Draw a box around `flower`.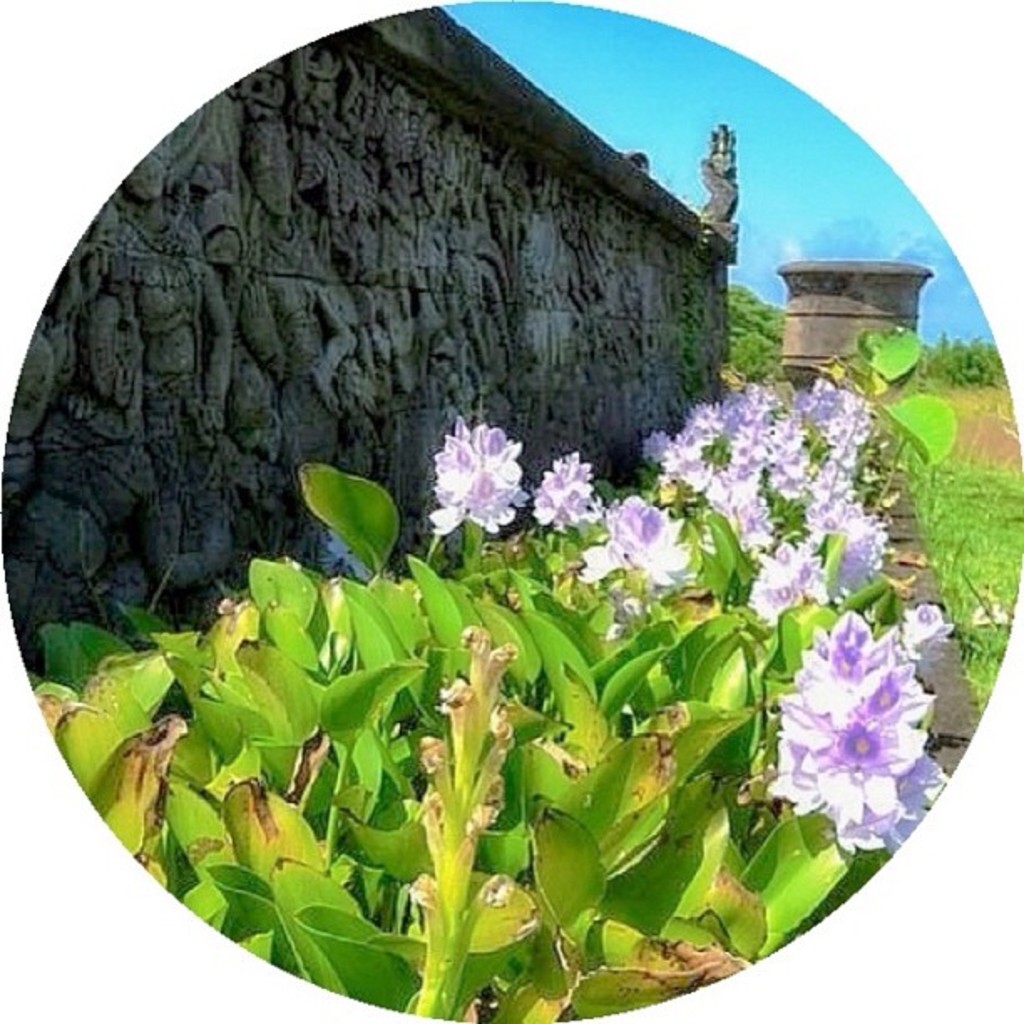
l=770, t=606, r=959, b=865.
